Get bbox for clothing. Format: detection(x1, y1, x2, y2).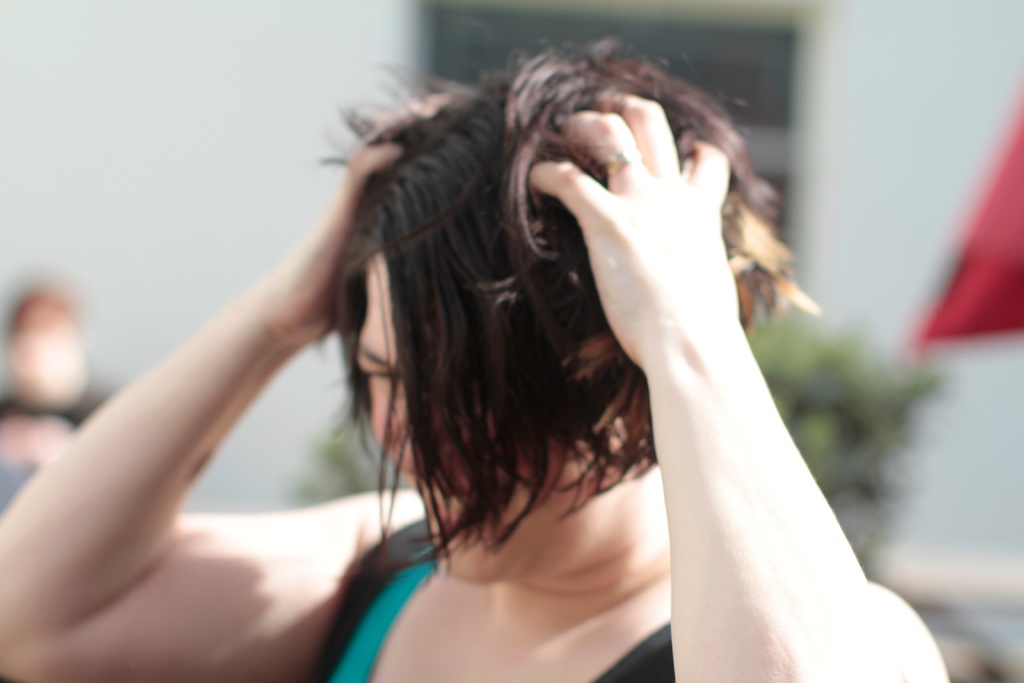
detection(309, 519, 676, 682).
